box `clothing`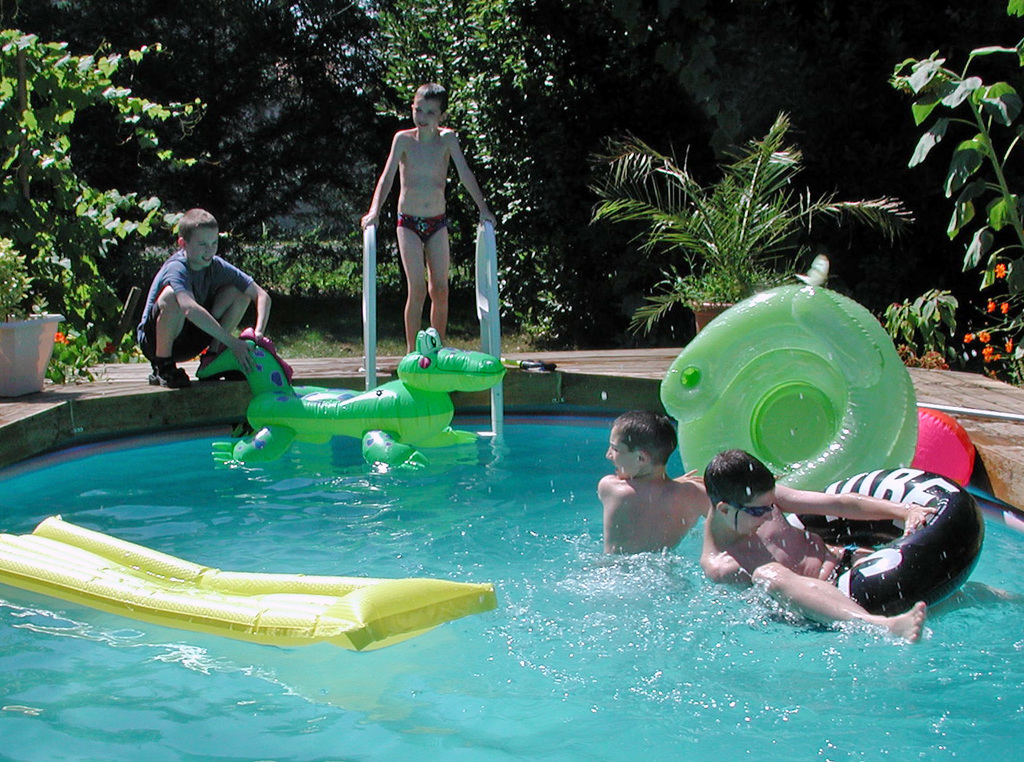
[144,236,262,365]
